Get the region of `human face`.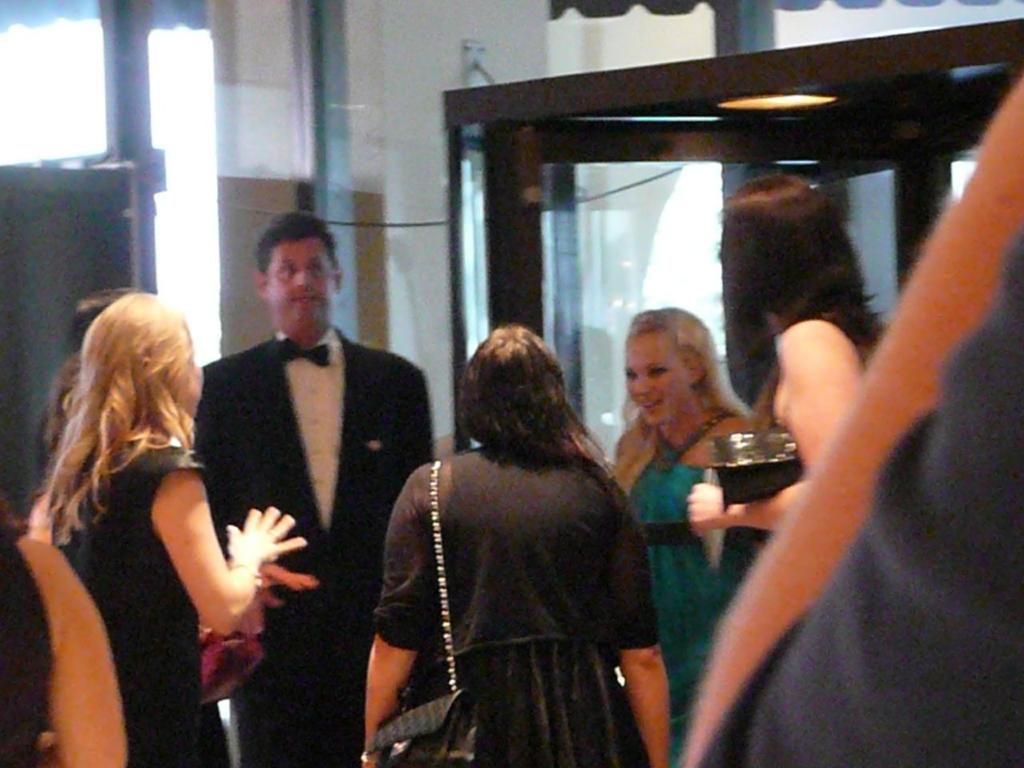
621, 334, 693, 426.
